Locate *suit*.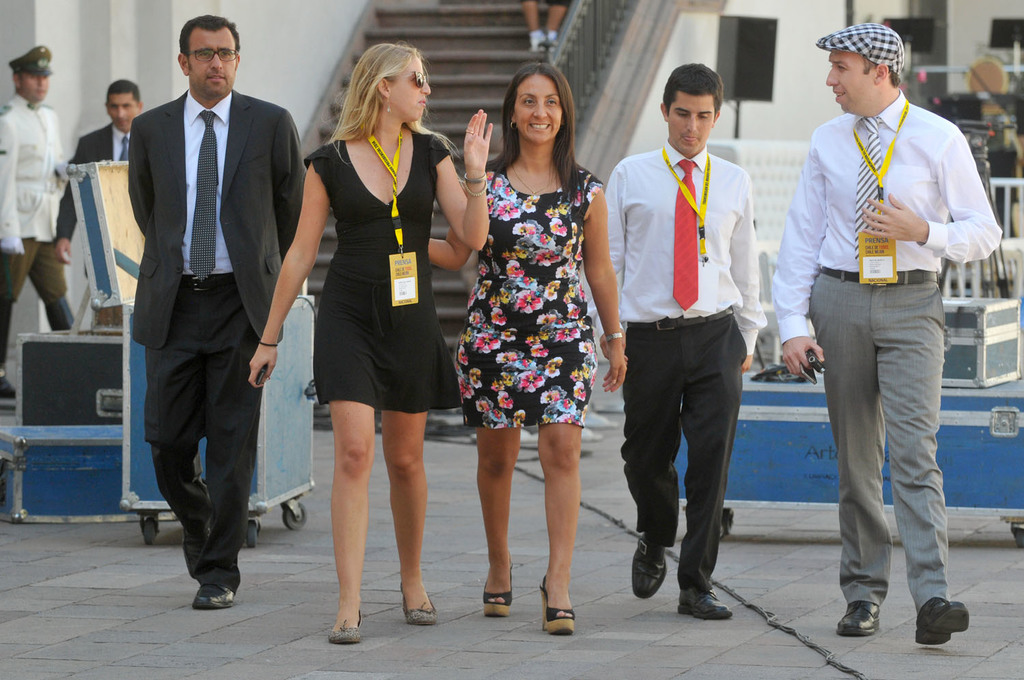
Bounding box: bbox(55, 121, 136, 322).
